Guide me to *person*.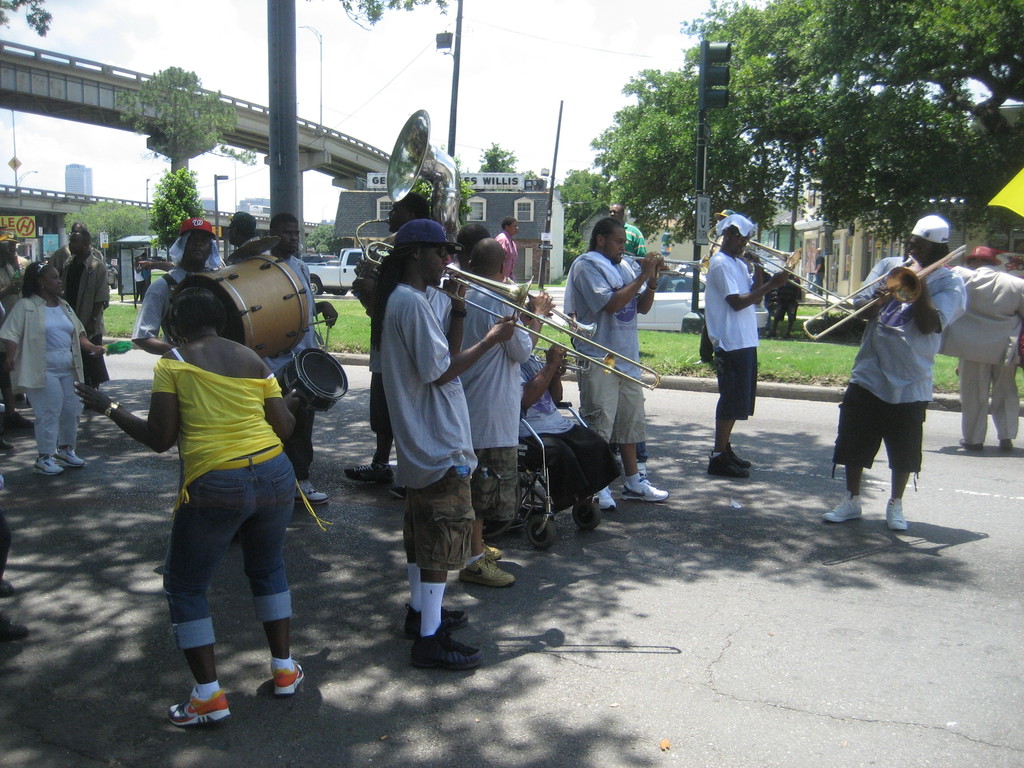
Guidance: (left=0, top=260, right=122, bottom=474).
